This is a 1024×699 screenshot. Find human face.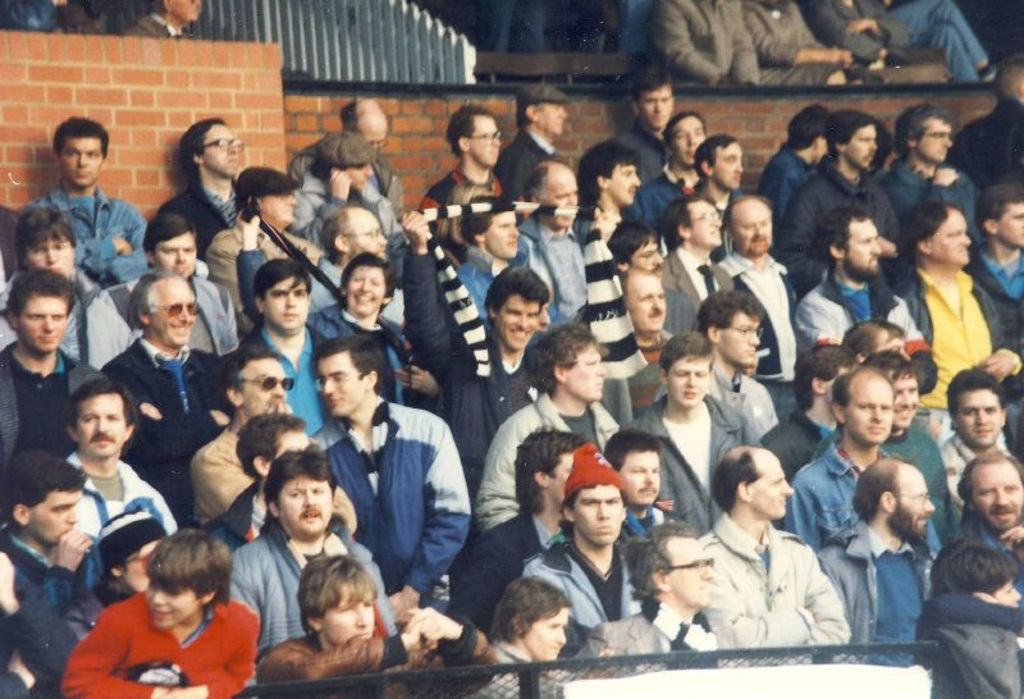
Bounding box: (262,182,298,220).
